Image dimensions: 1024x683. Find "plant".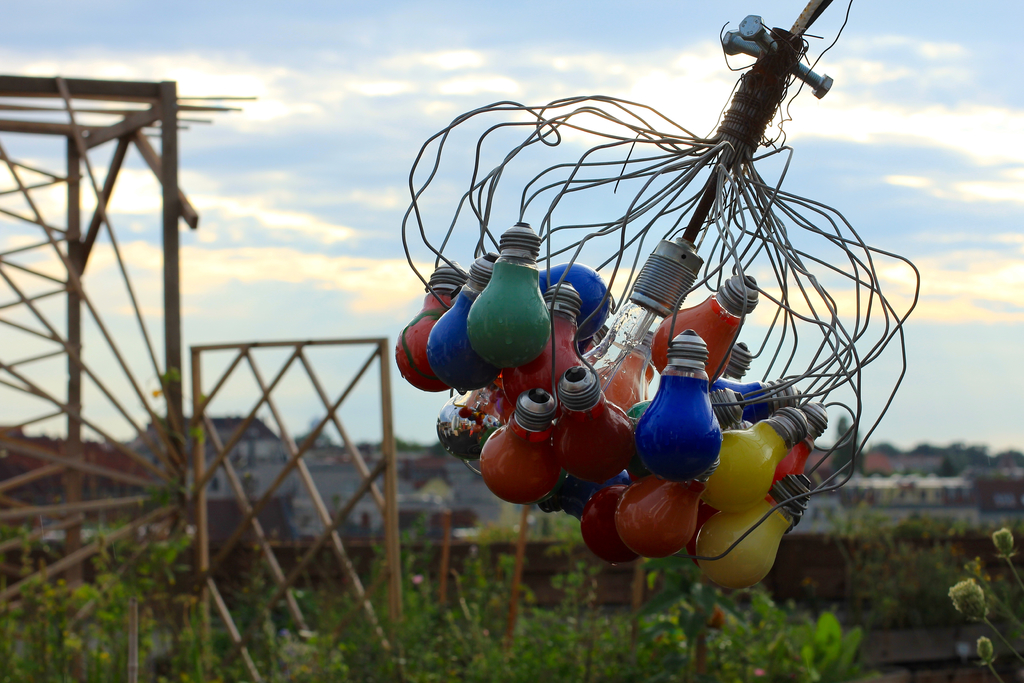
[x1=806, y1=508, x2=1005, y2=607].
